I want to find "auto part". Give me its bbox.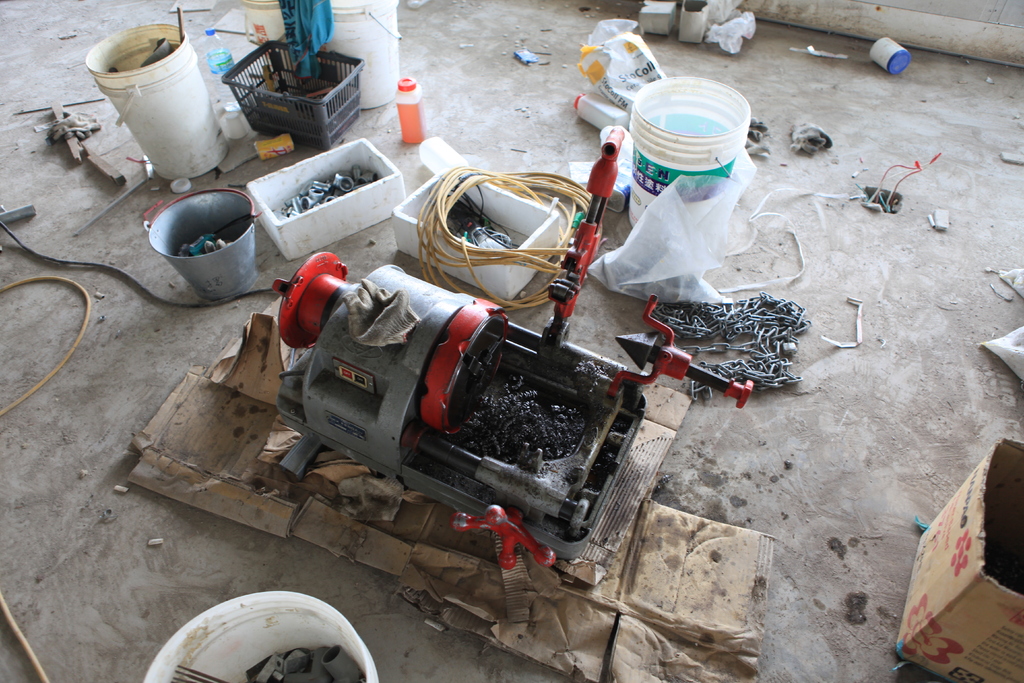
BBox(266, 126, 749, 570).
